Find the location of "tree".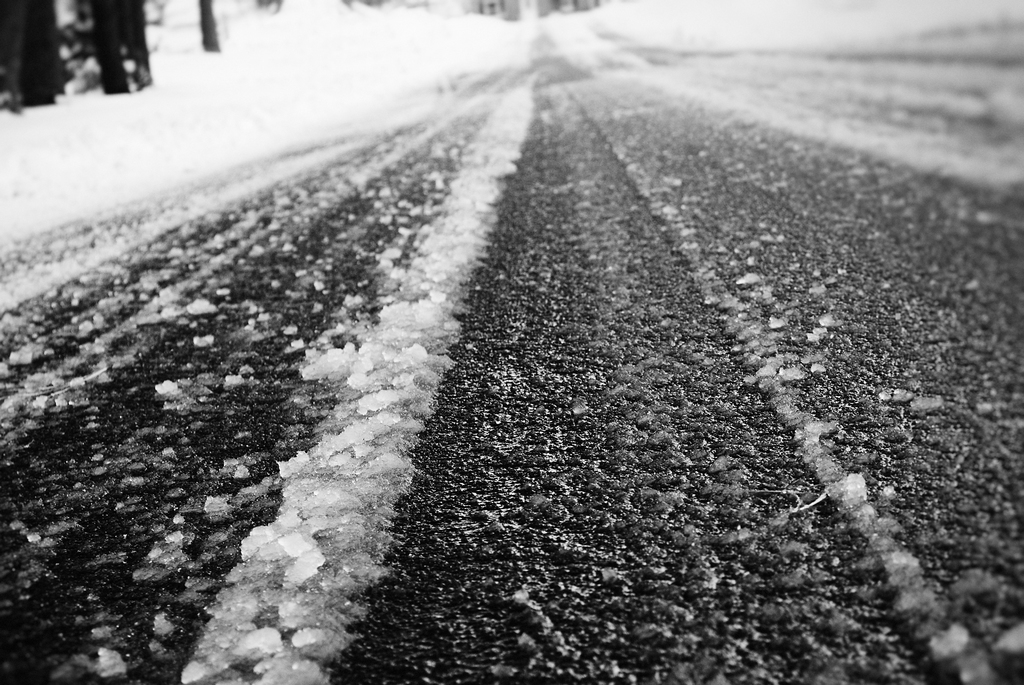
Location: <region>0, 1, 65, 106</region>.
